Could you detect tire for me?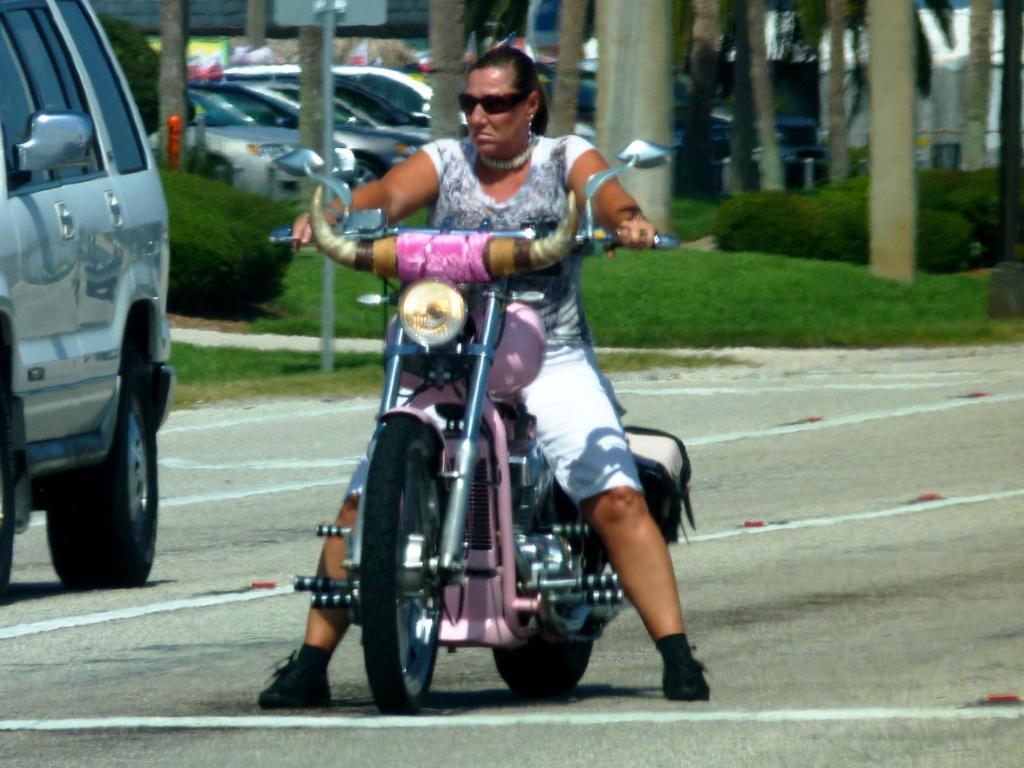
Detection result: select_region(340, 157, 389, 197).
